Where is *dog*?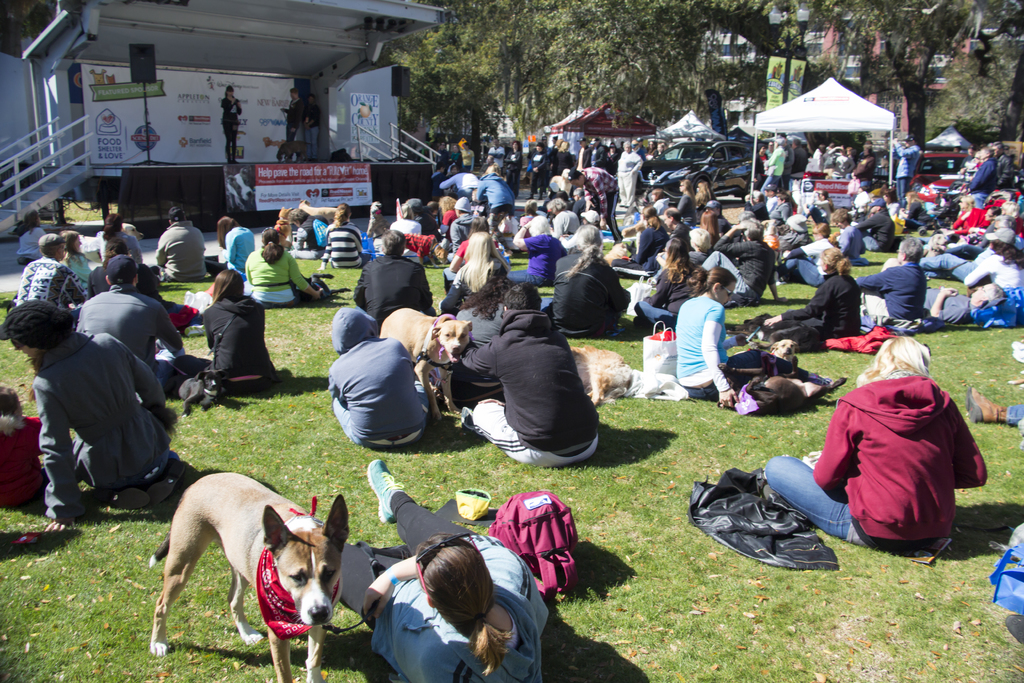
(x1=163, y1=366, x2=234, y2=412).
